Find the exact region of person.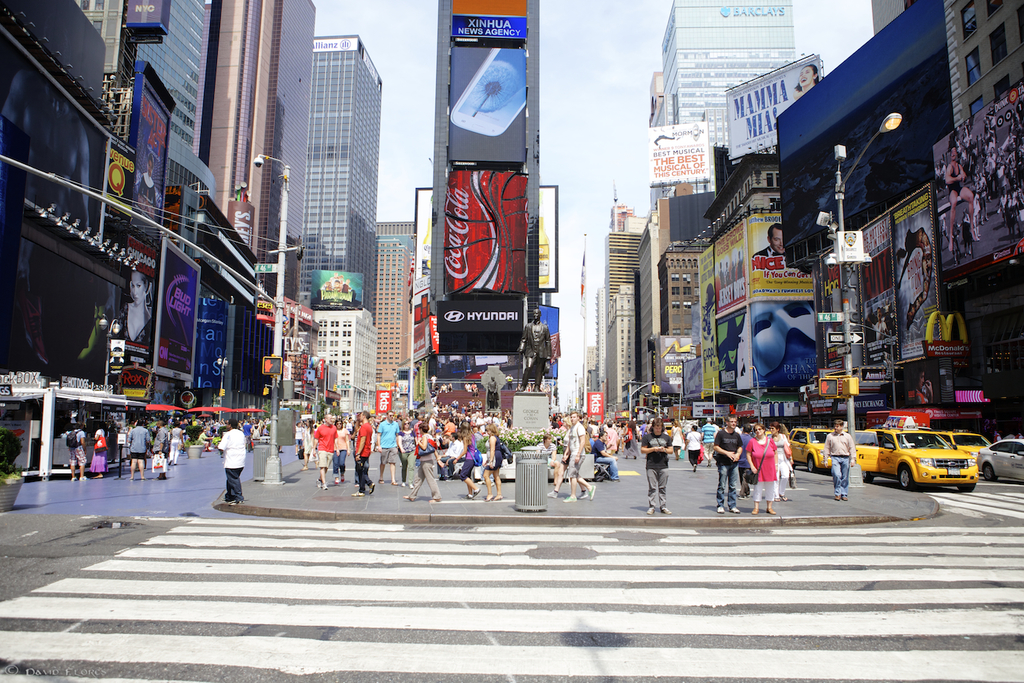
Exact region: x1=133 y1=156 x2=158 y2=209.
